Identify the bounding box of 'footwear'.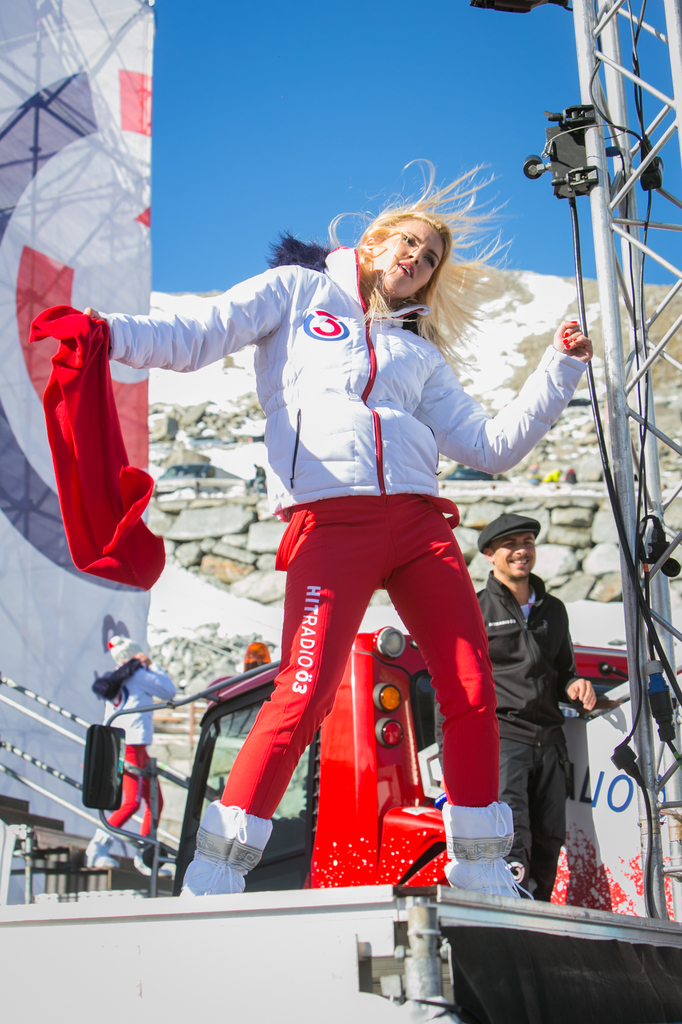
(180,795,282,905).
